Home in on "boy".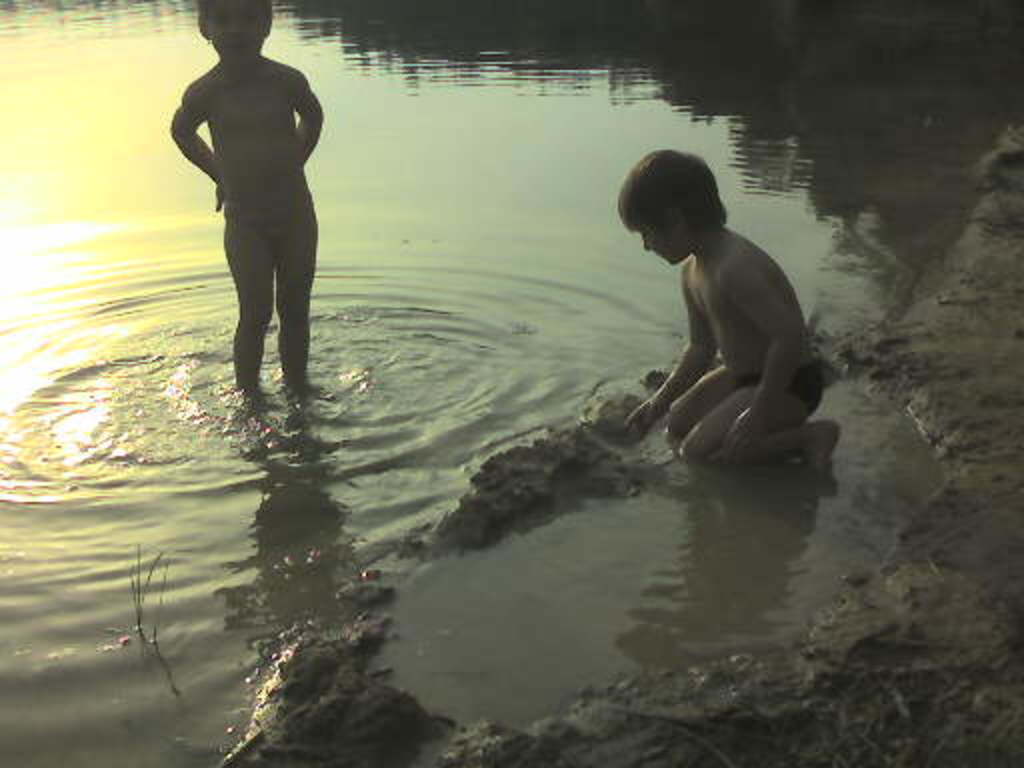
Homed in at <bbox>576, 160, 832, 488</bbox>.
